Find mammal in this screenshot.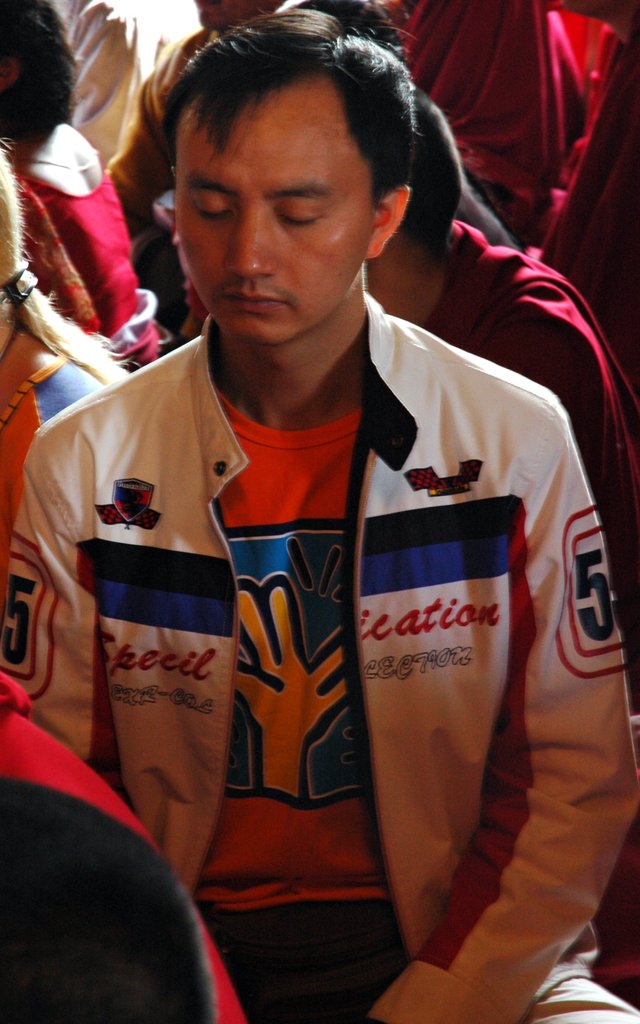
The bounding box for mammal is pyautogui.locateOnScreen(38, 56, 619, 1023).
